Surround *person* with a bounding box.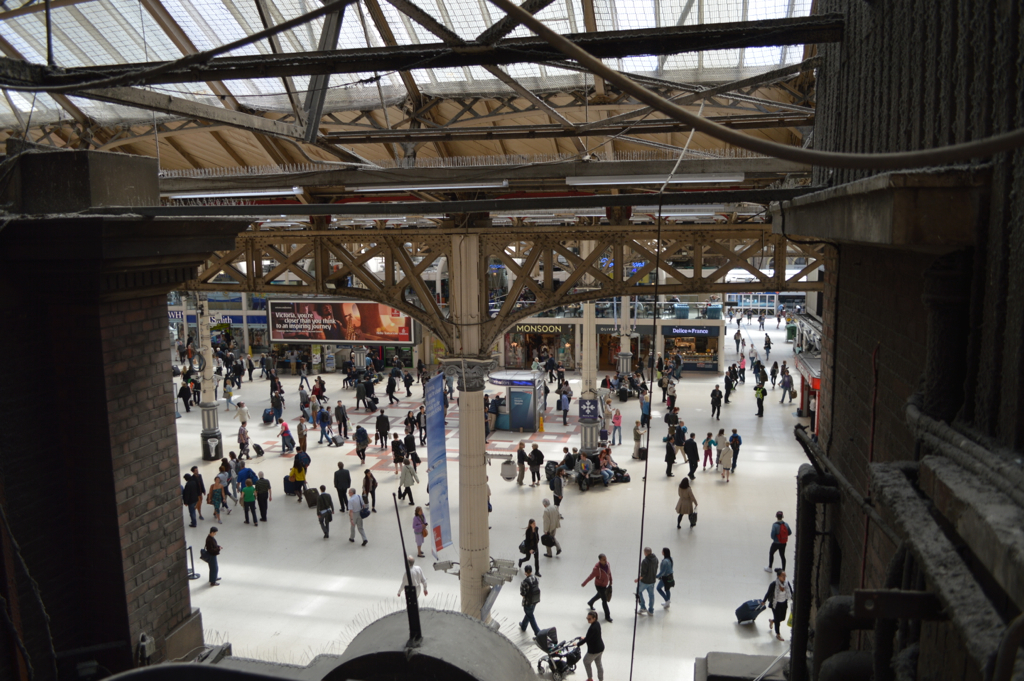
left=672, top=475, right=700, bottom=527.
